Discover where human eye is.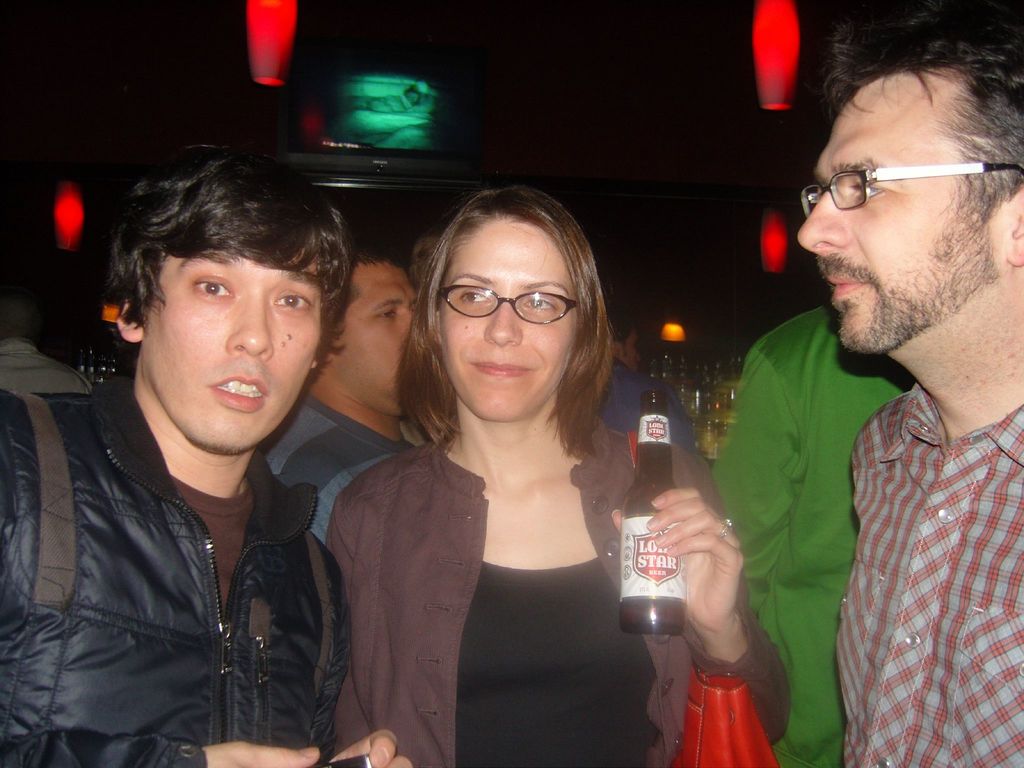
Discovered at detection(845, 185, 886, 200).
